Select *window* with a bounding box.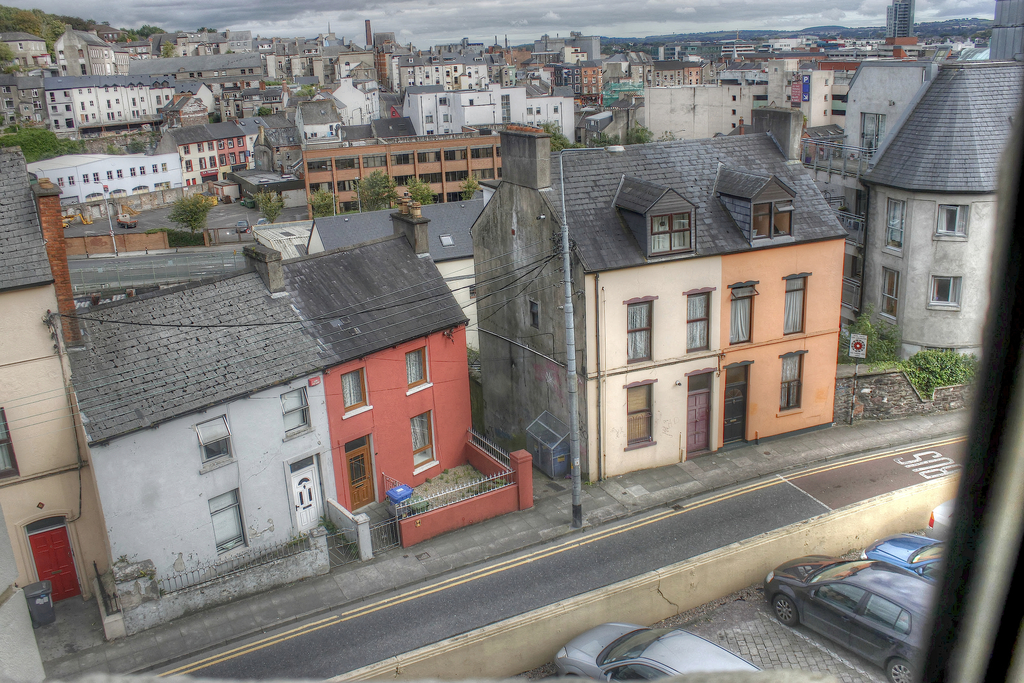
<region>623, 298, 656, 365</region>.
